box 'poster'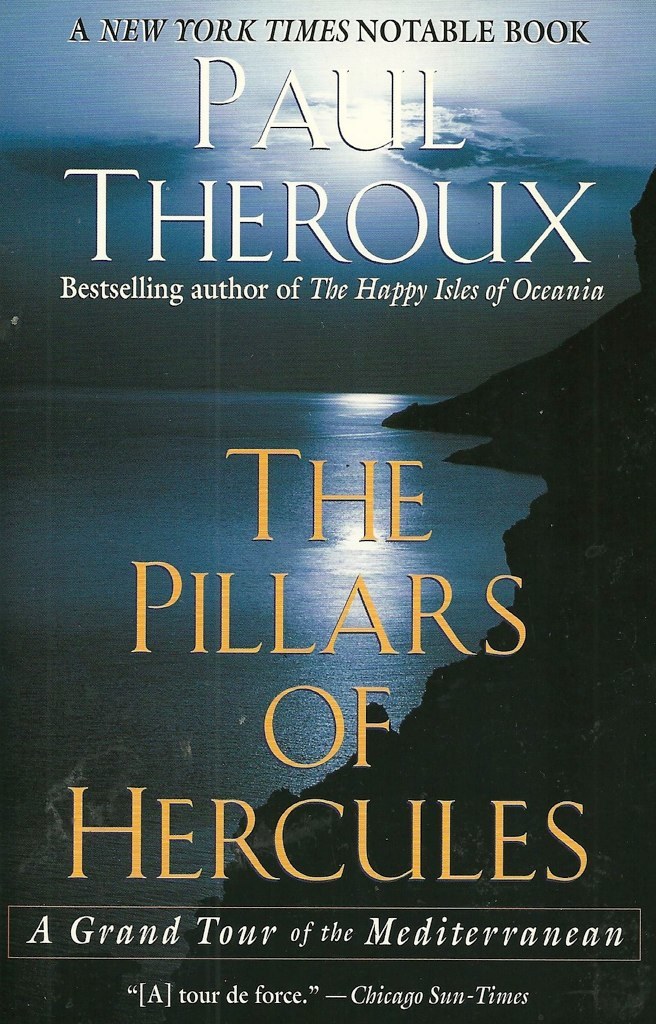
0:0:655:1023
